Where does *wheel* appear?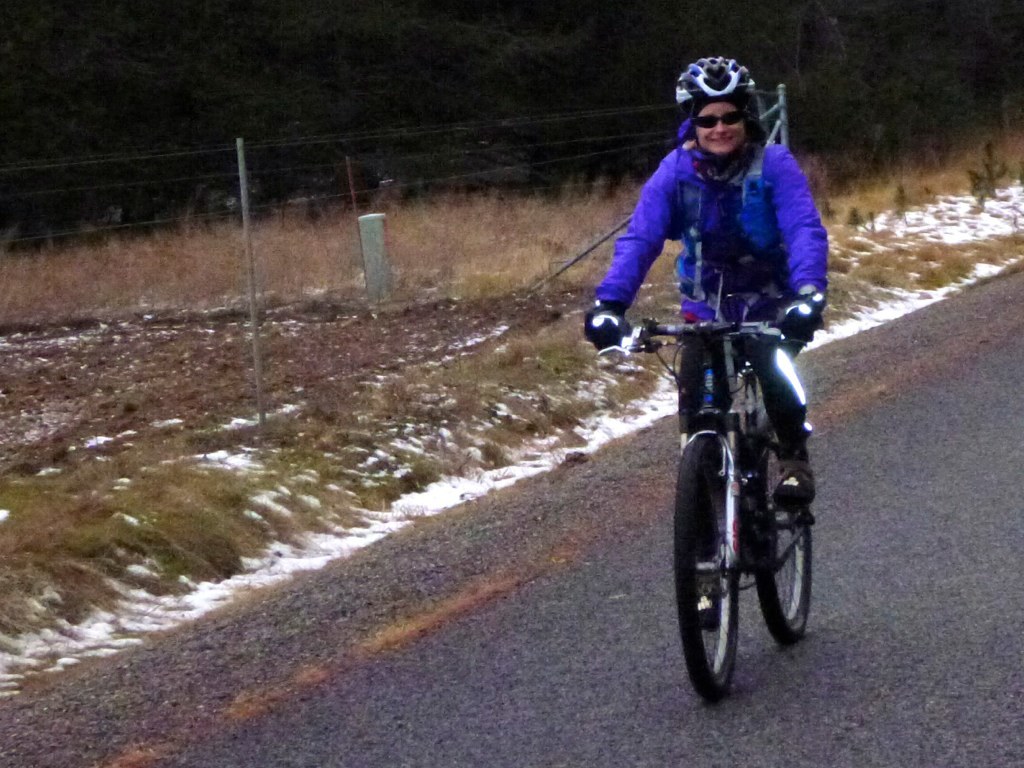
Appears at (658,416,779,699).
